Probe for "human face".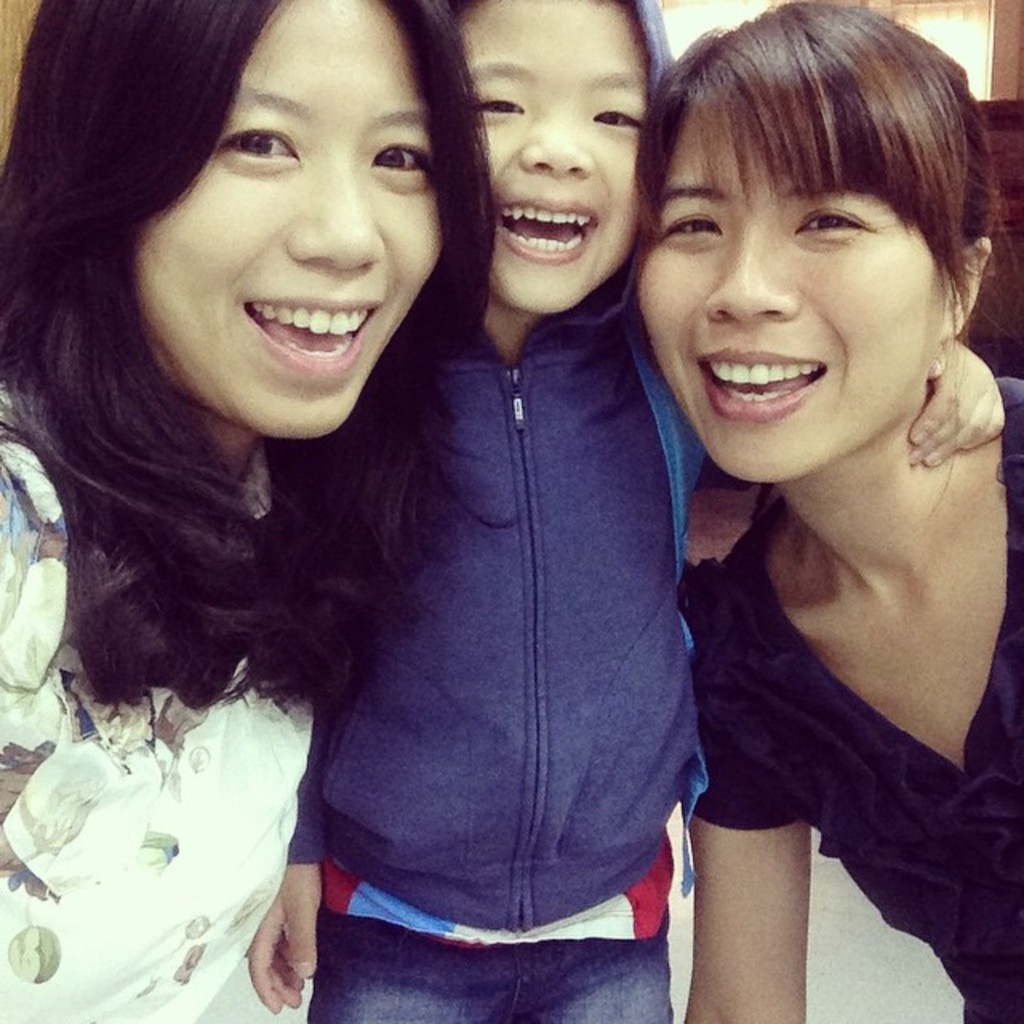
Probe result: l=133, t=0, r=446, b=435.
